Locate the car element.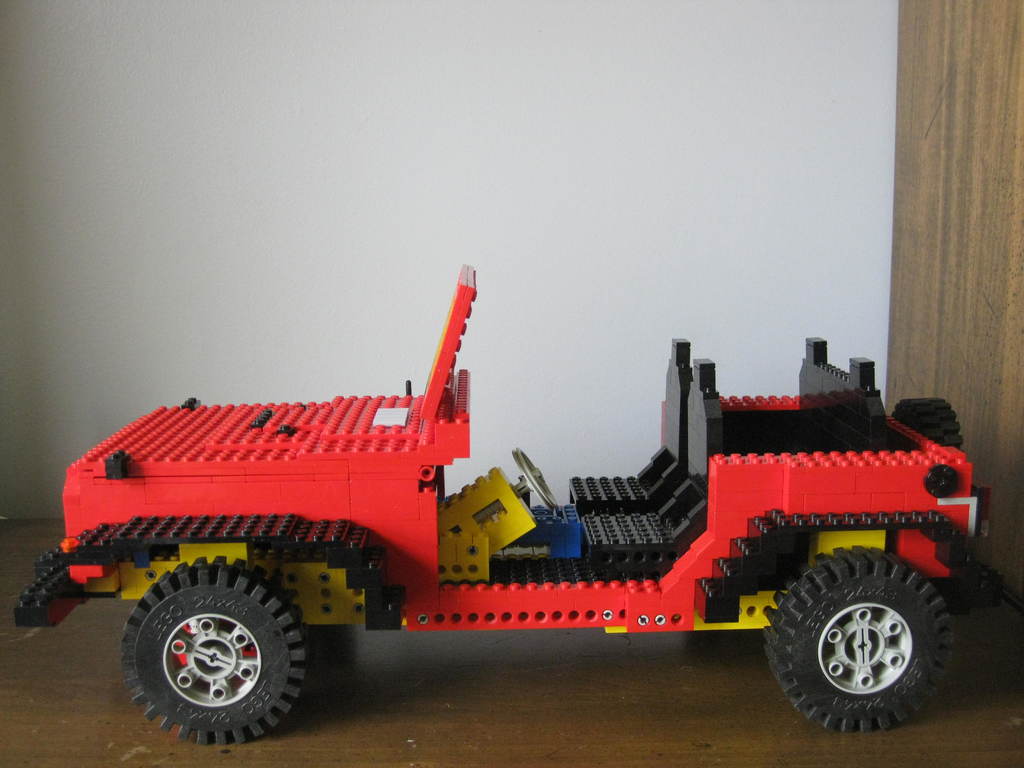
Element bbox: <box>15,263,1023,748</box>.
